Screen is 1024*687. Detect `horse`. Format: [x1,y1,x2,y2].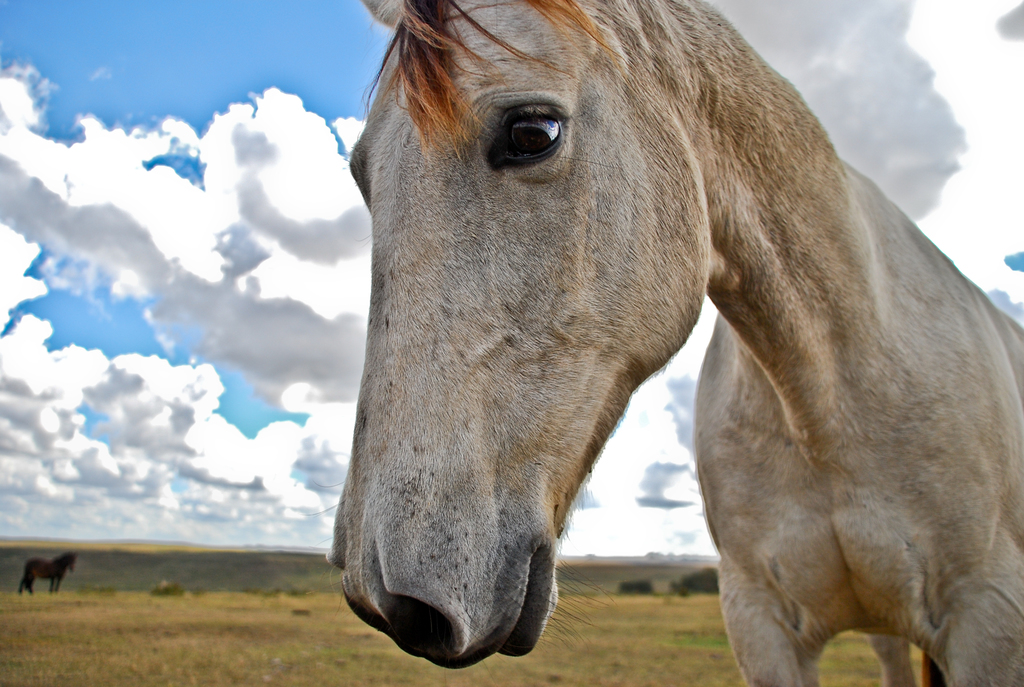
[328,0,1023,686].
